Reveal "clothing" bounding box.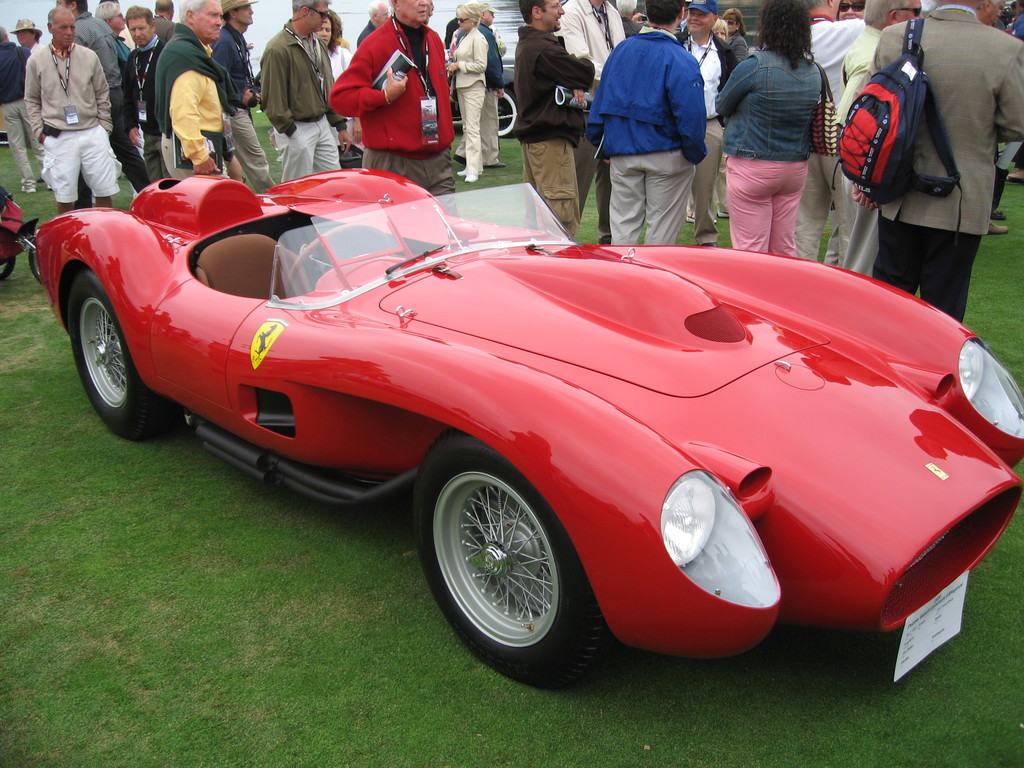
Revealed: x1=830 y1=24 x2=882 y2=284.
